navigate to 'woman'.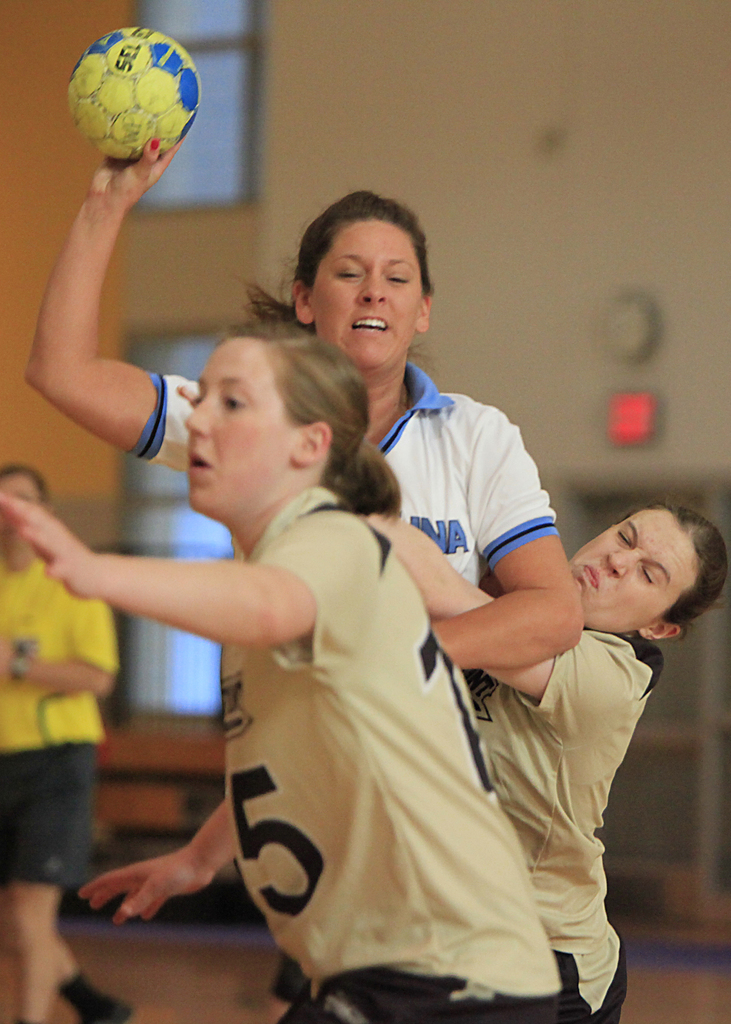
Navigation target: rect(369, 505, 723, 1023).
